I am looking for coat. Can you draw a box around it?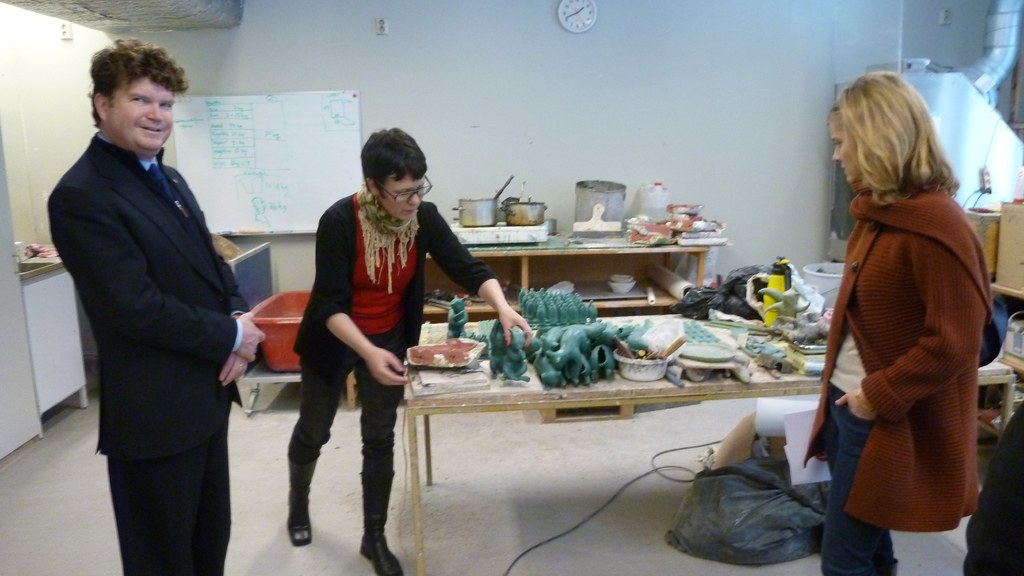
Sure, the bounding box is Rect(44, 129, 266, 465).
